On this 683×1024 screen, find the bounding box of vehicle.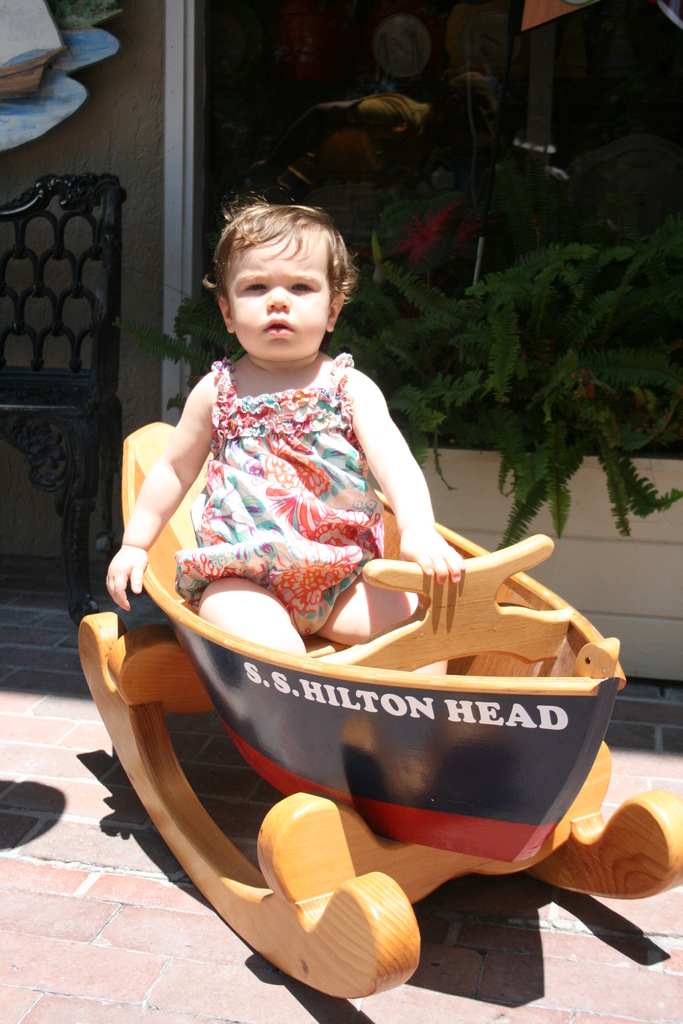
Bounding box: x1=119 y1=417 x2=631 y2=861.
